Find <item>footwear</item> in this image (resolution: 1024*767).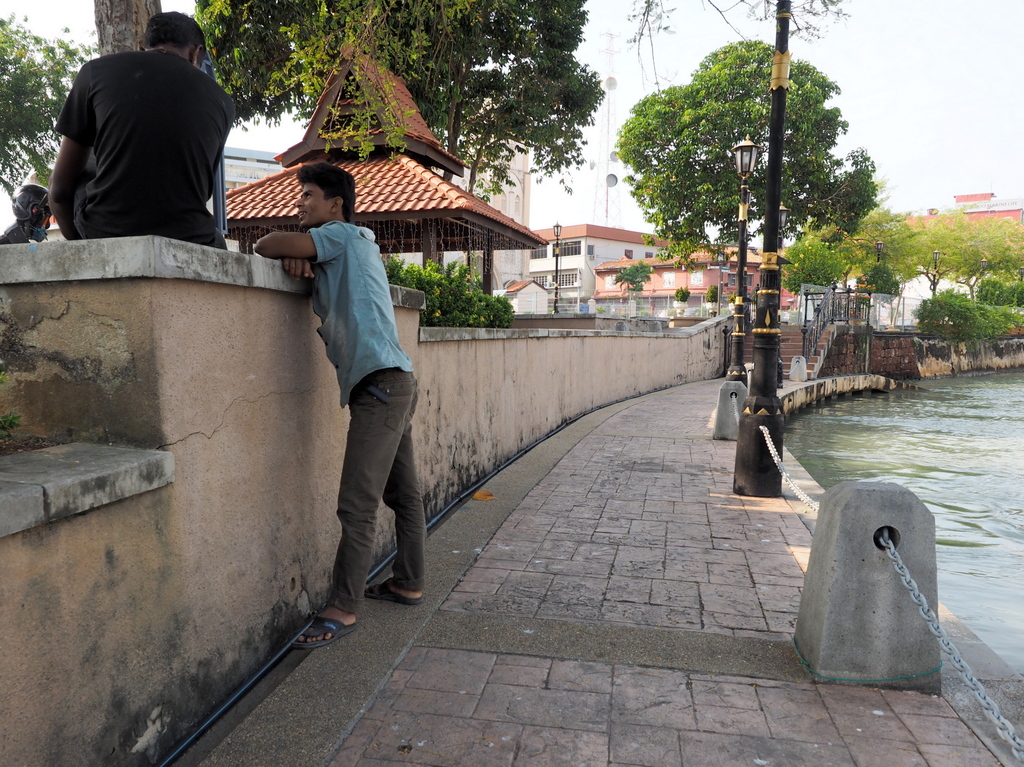
{"x1": 288, "y1": 602, "x2": 365, "y2": 647}.
